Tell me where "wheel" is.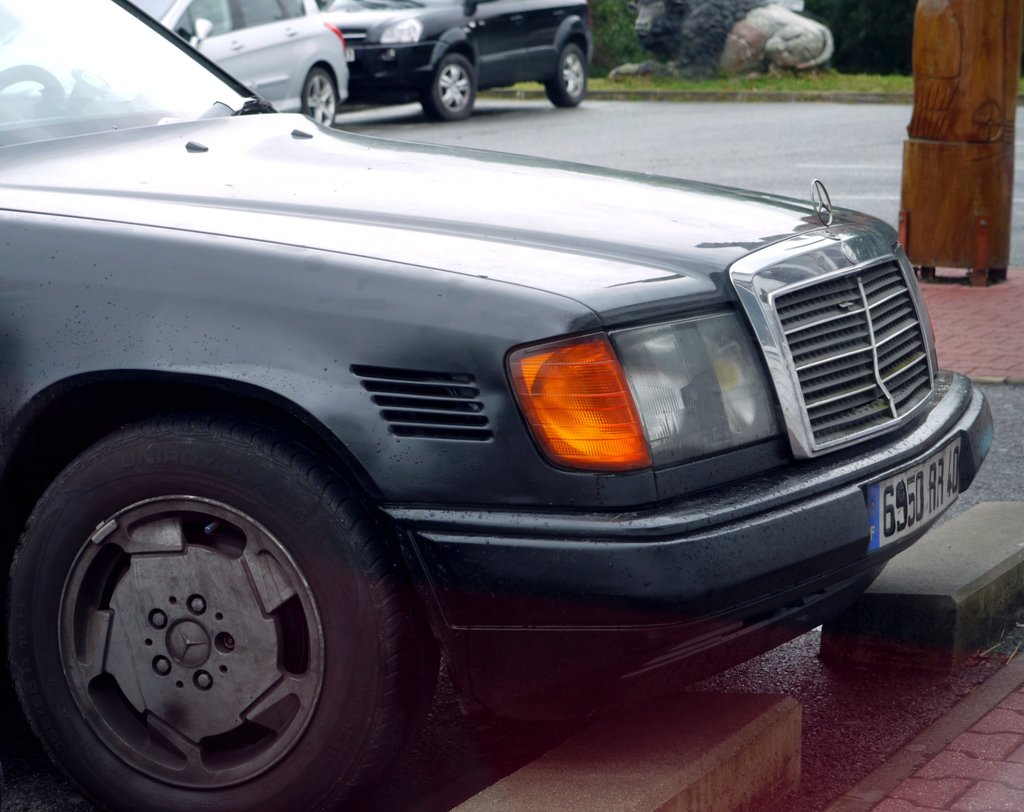
"wheel" is at detection(421, 54, 474, 122).
